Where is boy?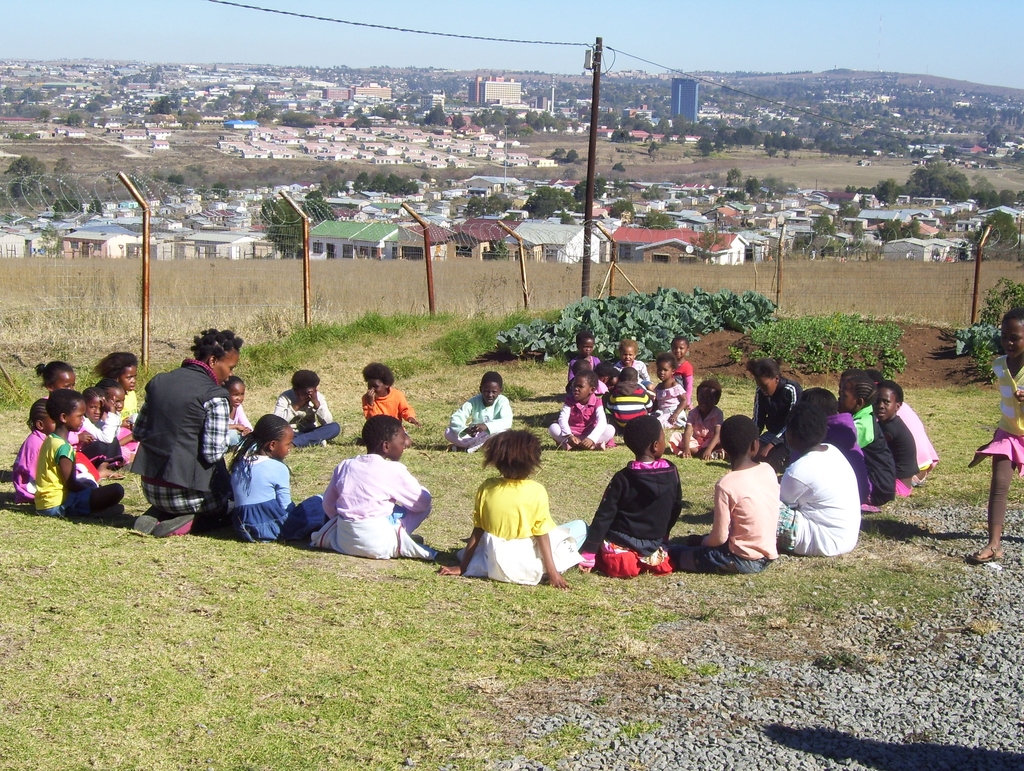
[361,359,424,429].
